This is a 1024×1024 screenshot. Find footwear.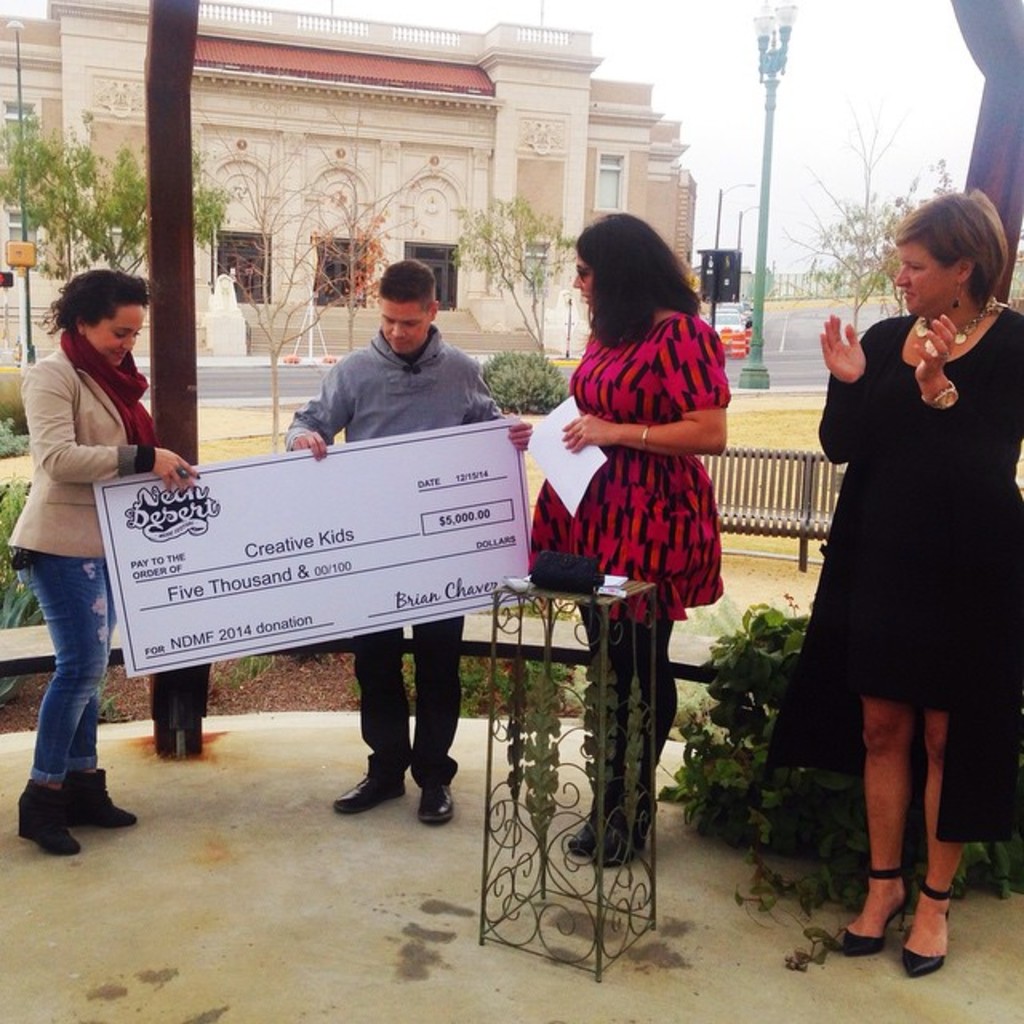
Bounding box: Rect(8, 776, 93, 856).
